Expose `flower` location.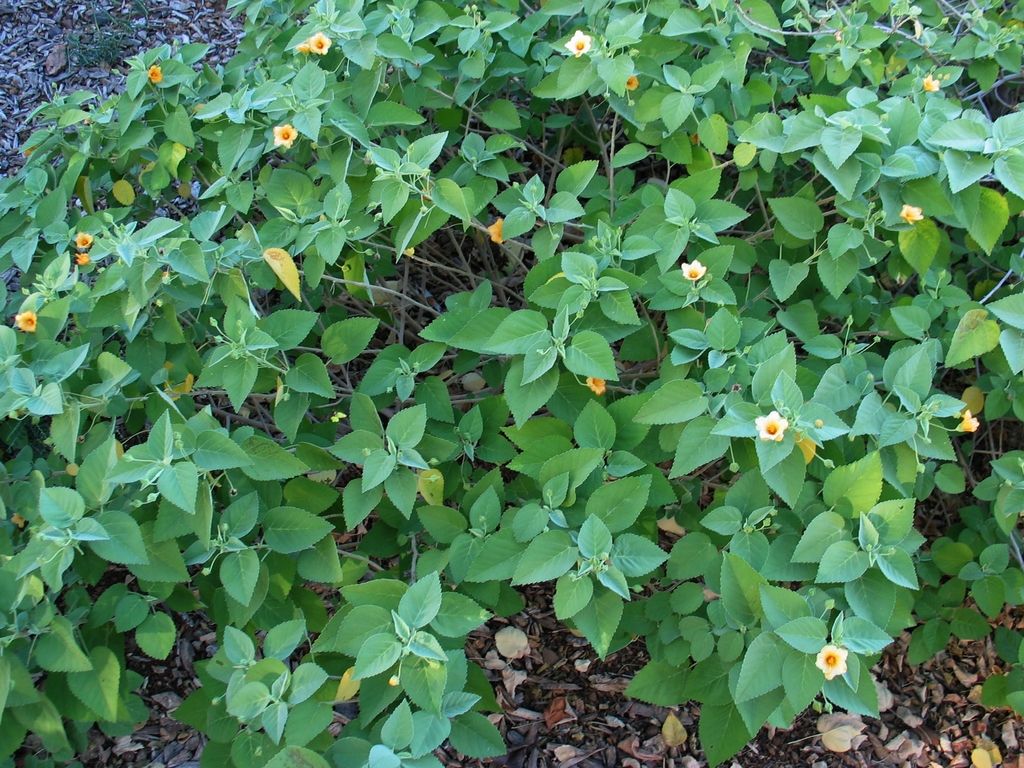
Exposed at [74, 234, 95, 246].
